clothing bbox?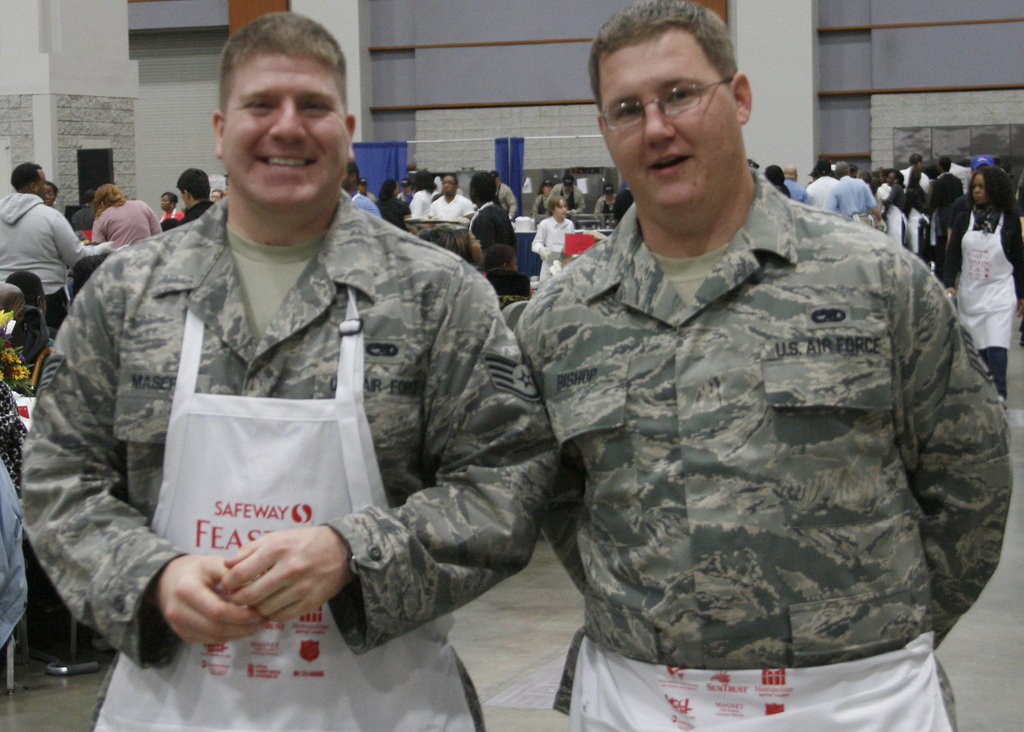
crop(529, 214, 580, 275)
